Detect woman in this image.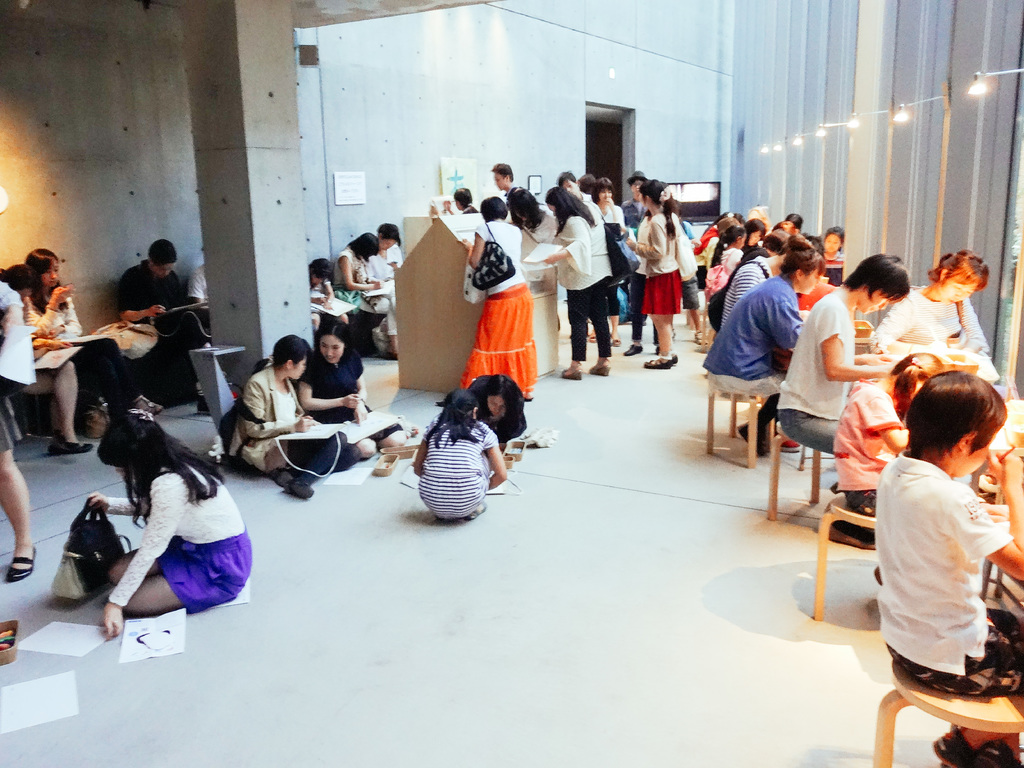
Detection: BBox(222, 332, 360, 502).
